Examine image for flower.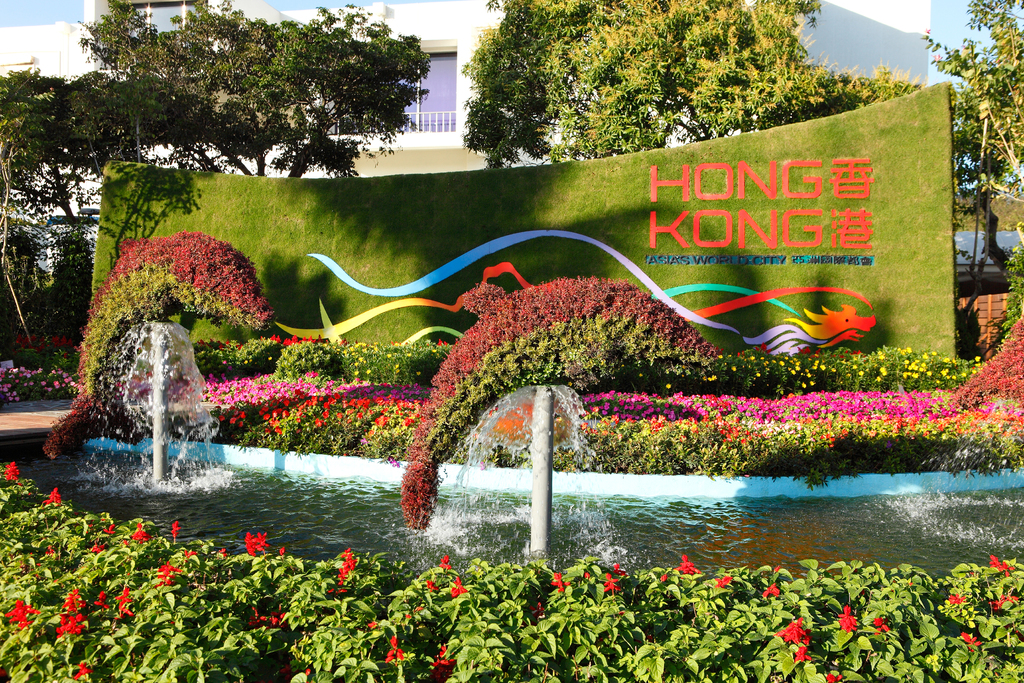
Examination result: 45,488,61,504.
